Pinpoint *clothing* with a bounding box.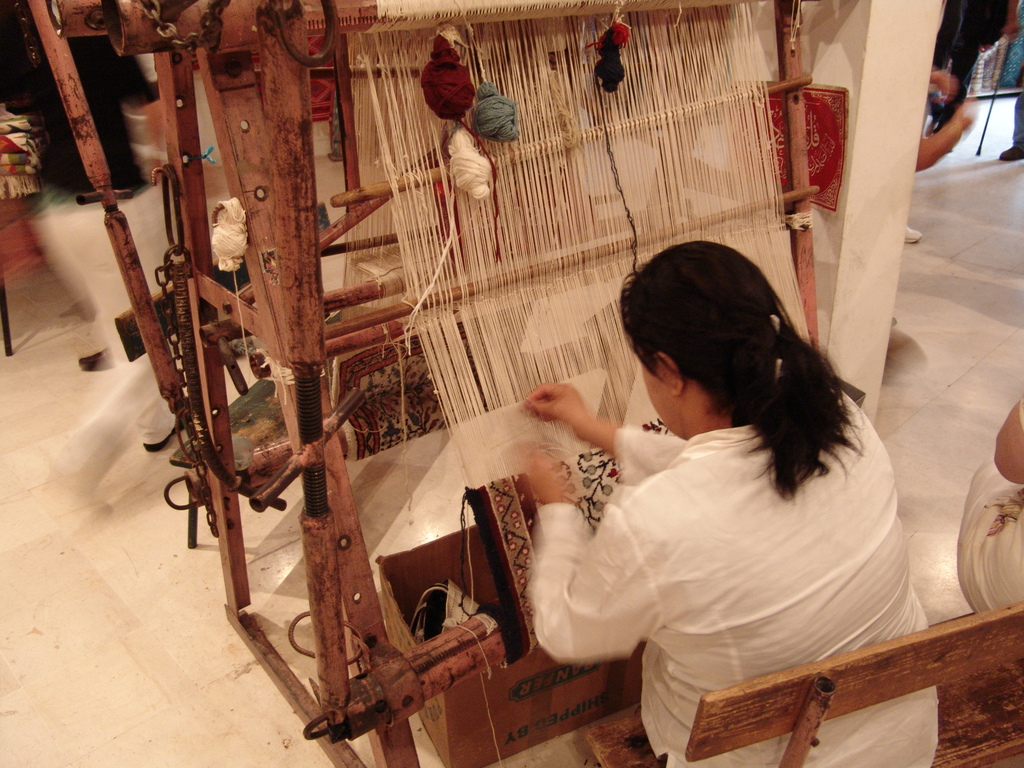
crop(956, 458, 1023, 614).
